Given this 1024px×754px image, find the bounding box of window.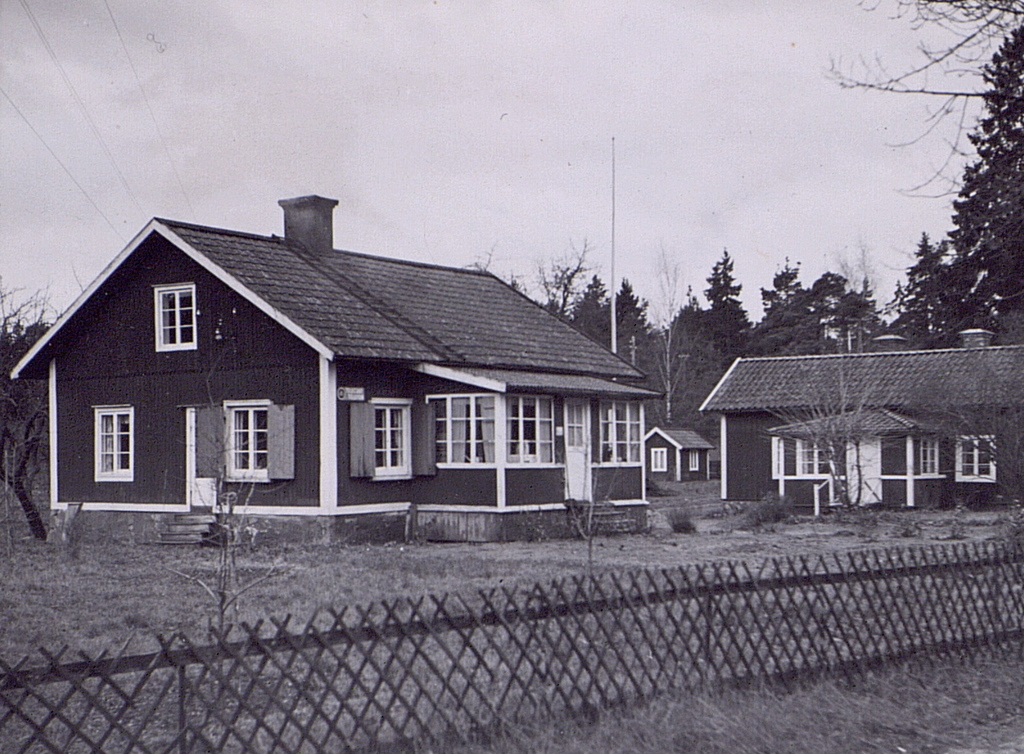
rect(597, 396, 639, 465).
